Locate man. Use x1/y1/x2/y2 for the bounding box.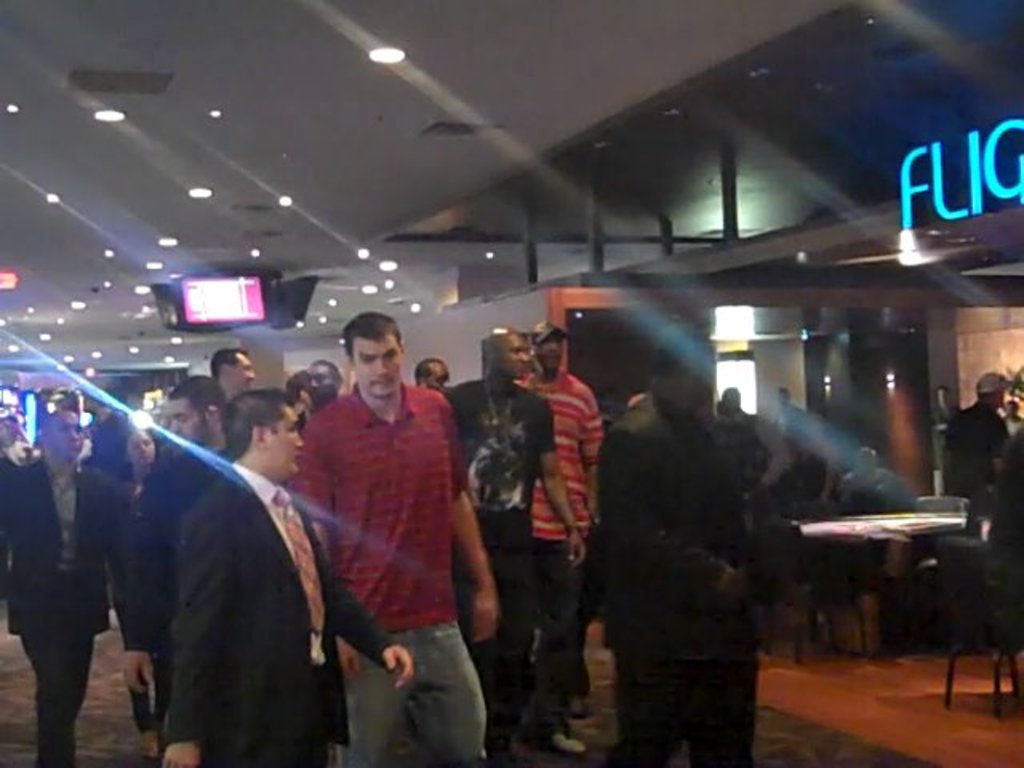
0/397/131/766.
